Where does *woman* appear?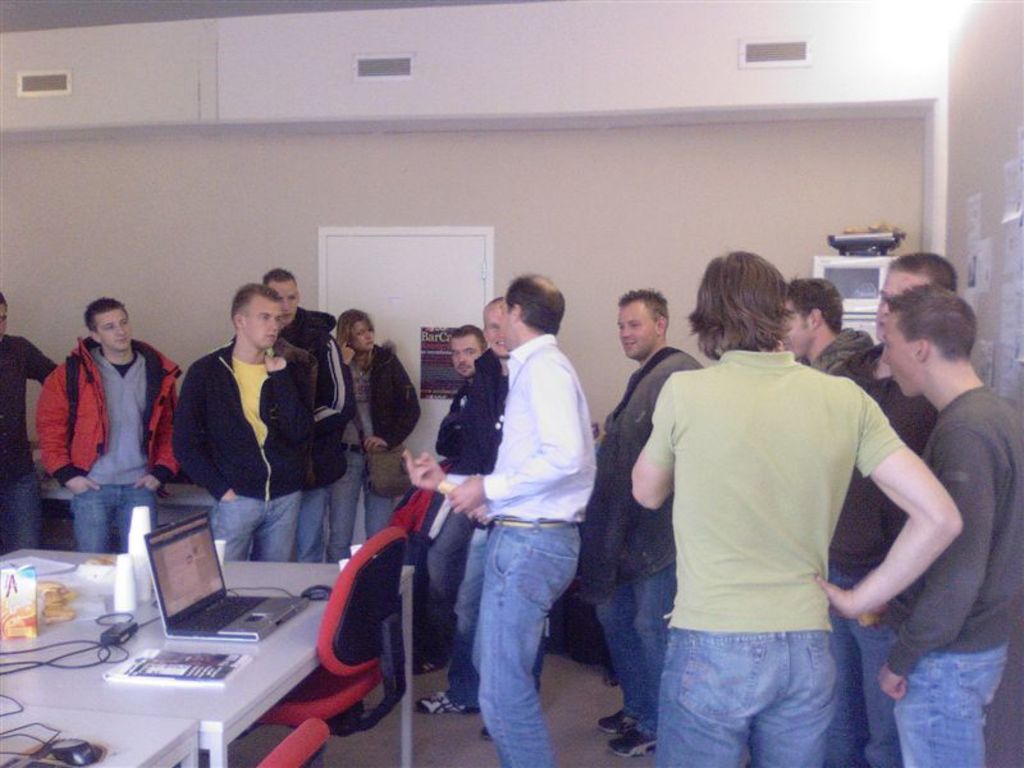
Appears at bbox(333, 306, 425, 559).
